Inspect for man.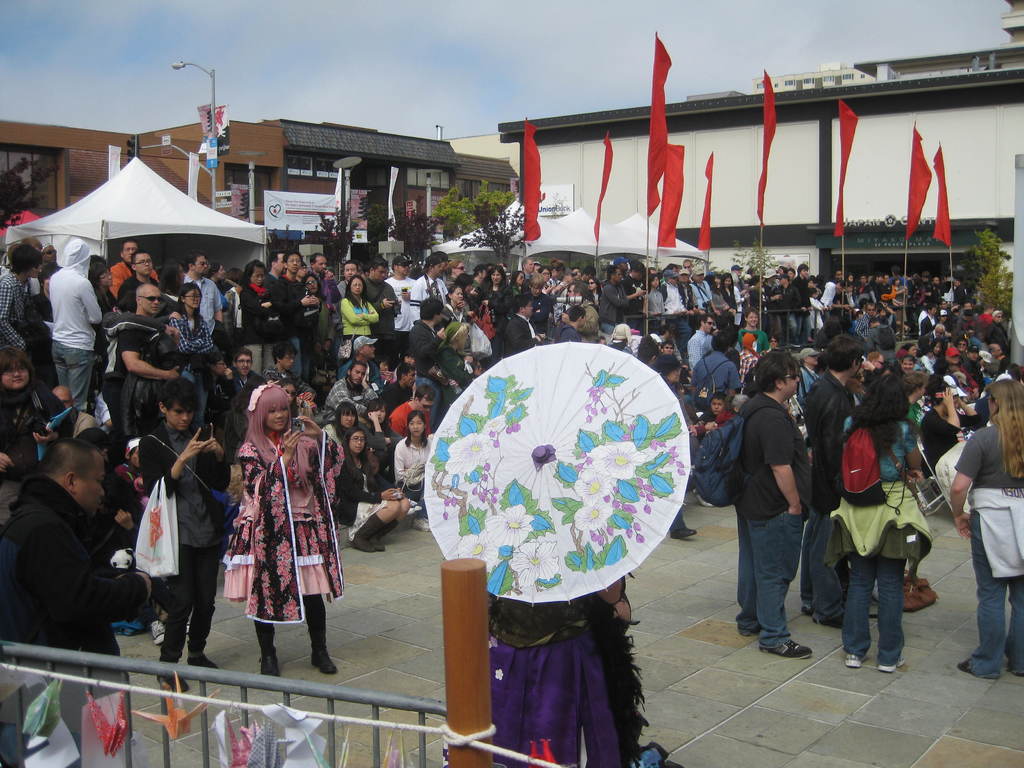
Inspection: (140, 379, 233, 694).
